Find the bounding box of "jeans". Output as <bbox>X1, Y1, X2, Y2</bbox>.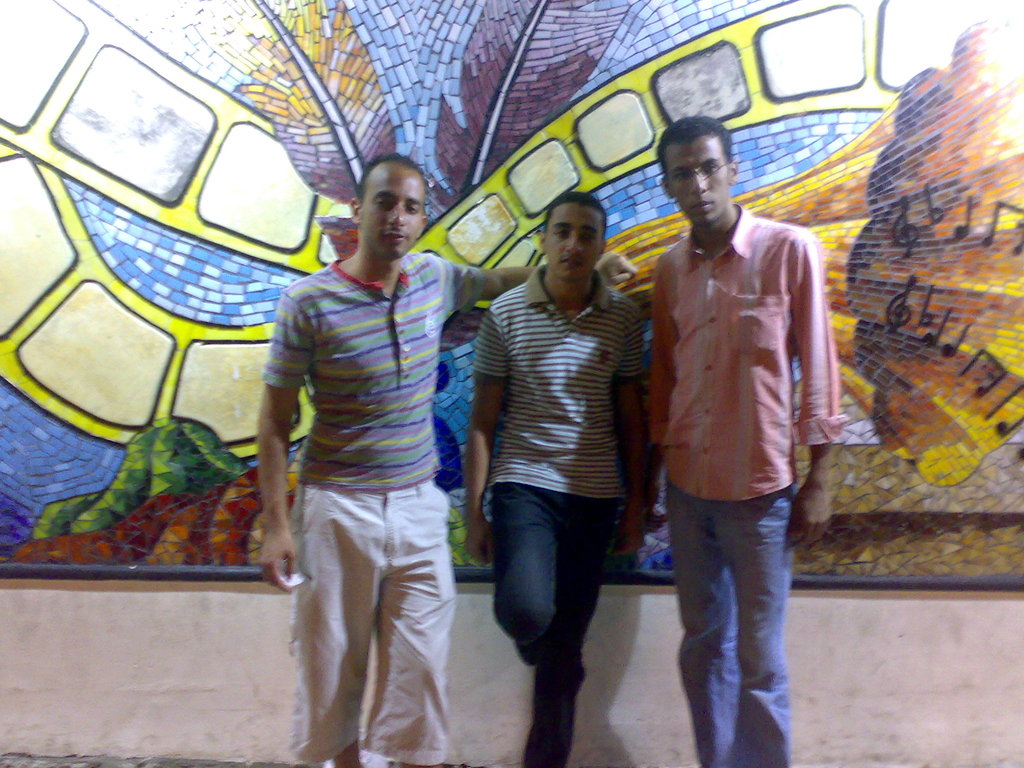
<bbox>493, 488, 614, 767</bbox>.
